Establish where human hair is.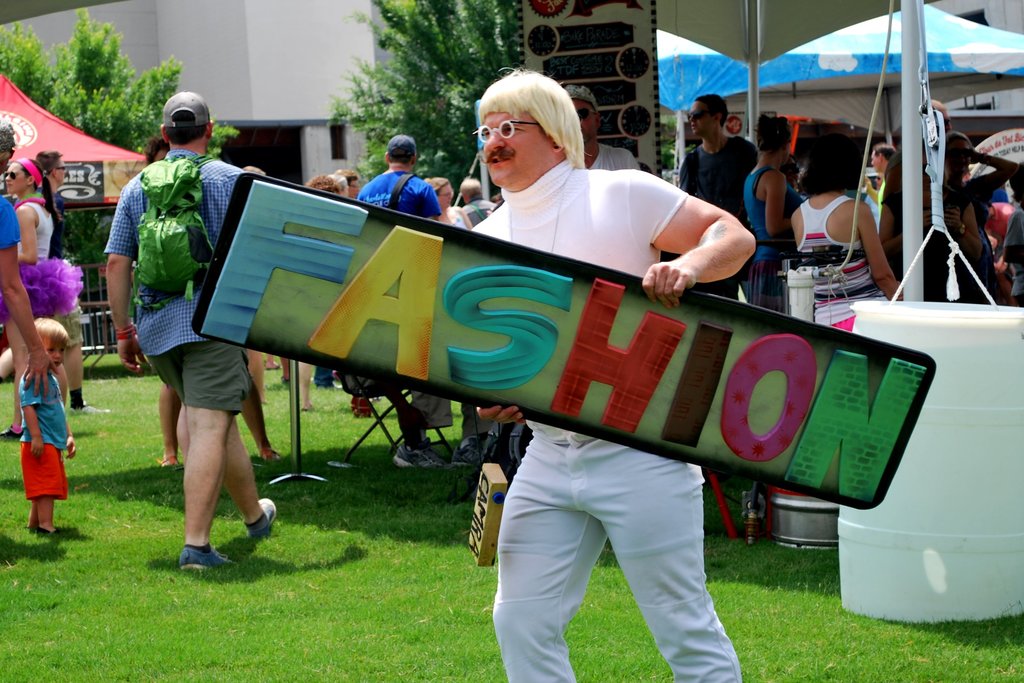
Established at box=[426, 176, 450, 199].
